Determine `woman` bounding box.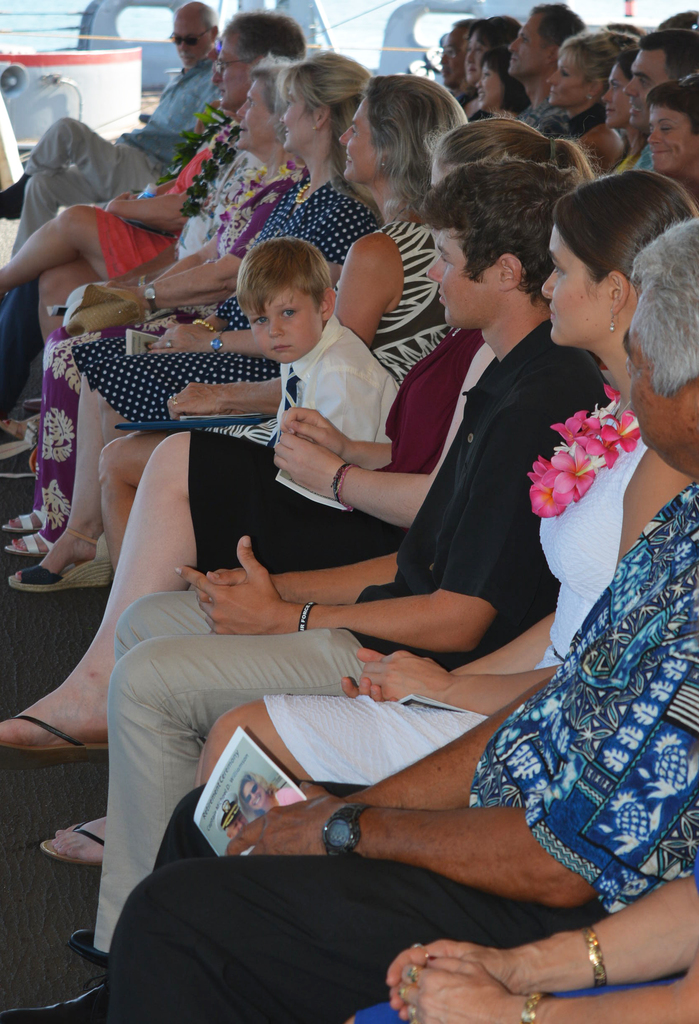
Determined: 8, 45, 373, 601.
